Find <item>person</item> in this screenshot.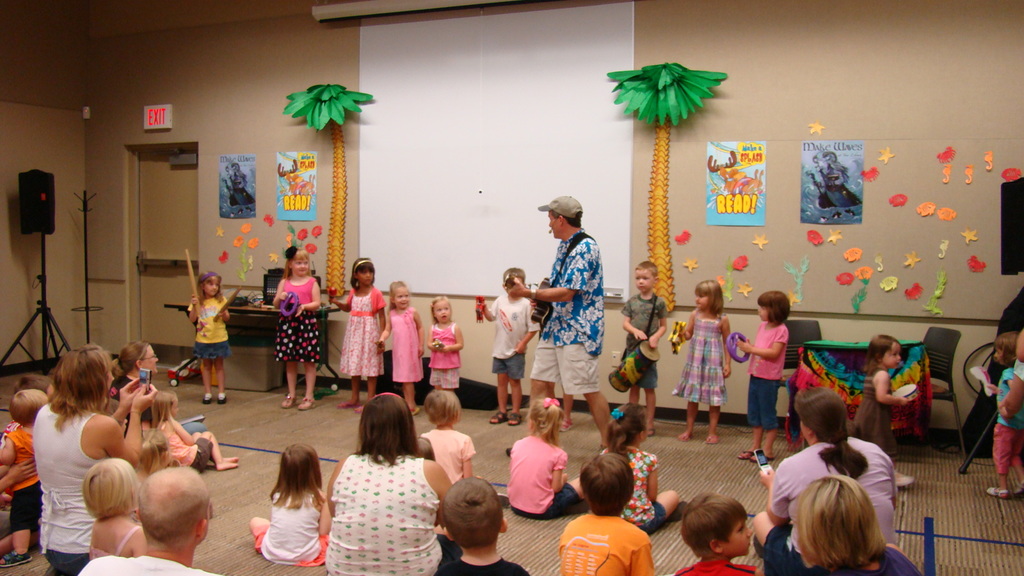
The bounding box for <item>person</item> is locate(559, 440, 655, 575).
